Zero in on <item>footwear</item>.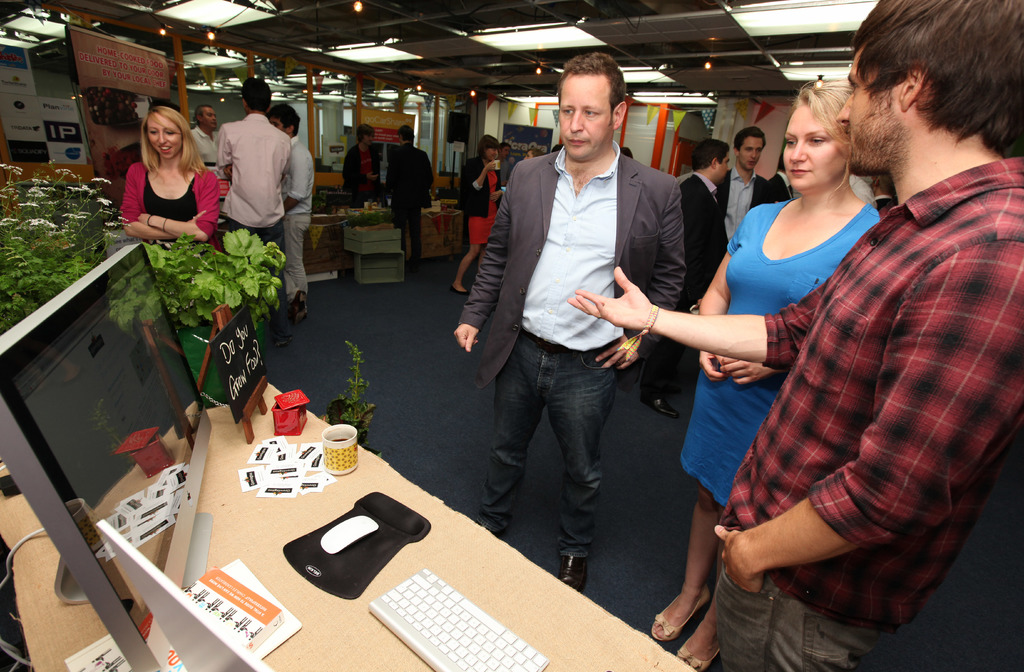
Zeroed in: (645,394,681,418).
